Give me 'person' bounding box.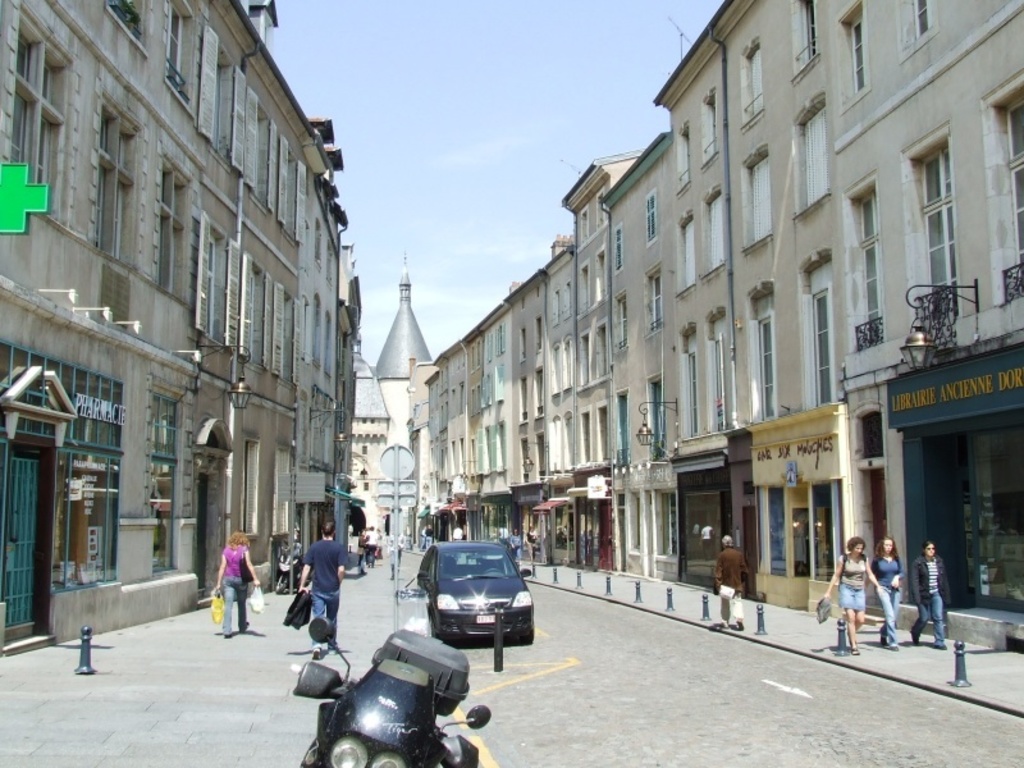
Rect(280, 535, 289, 589).
